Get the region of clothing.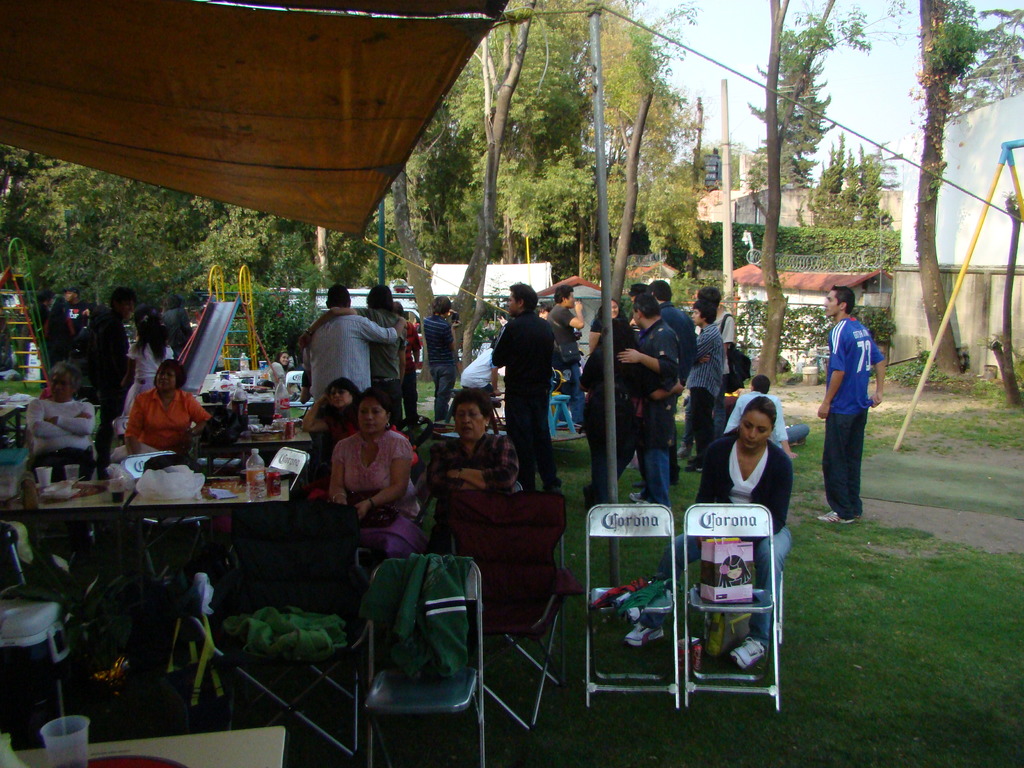
pyautogui.locateOnScreen(549, 307, 584, 429).
